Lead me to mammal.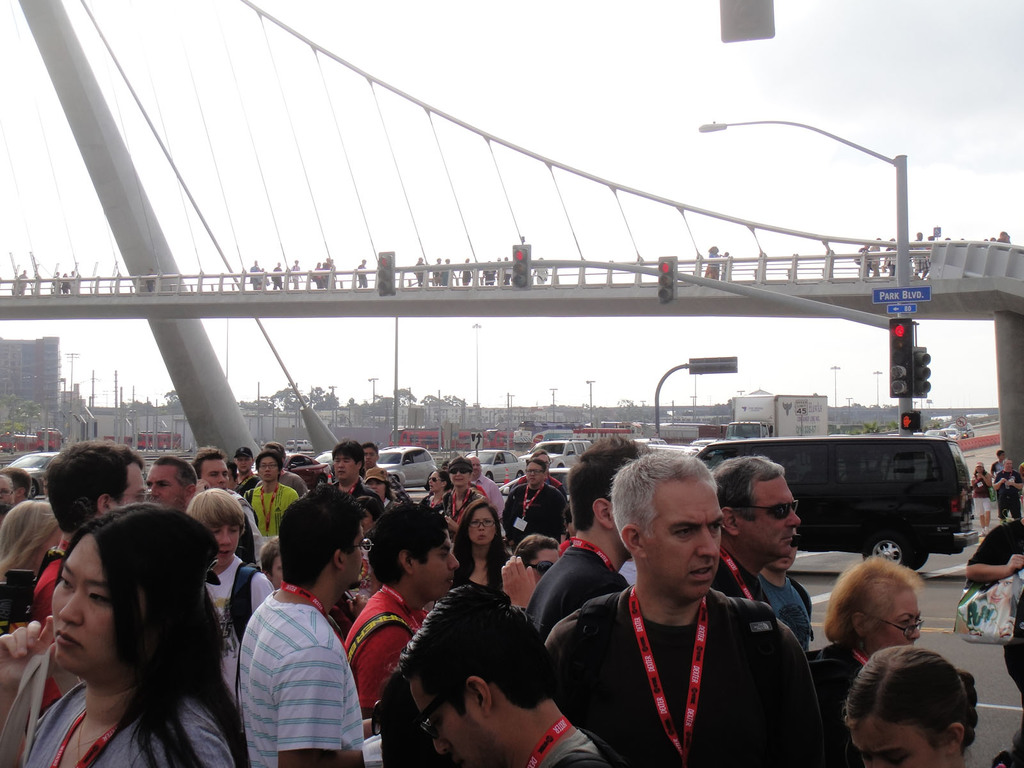
Lead to locate(993, 454, 1023, 524).
